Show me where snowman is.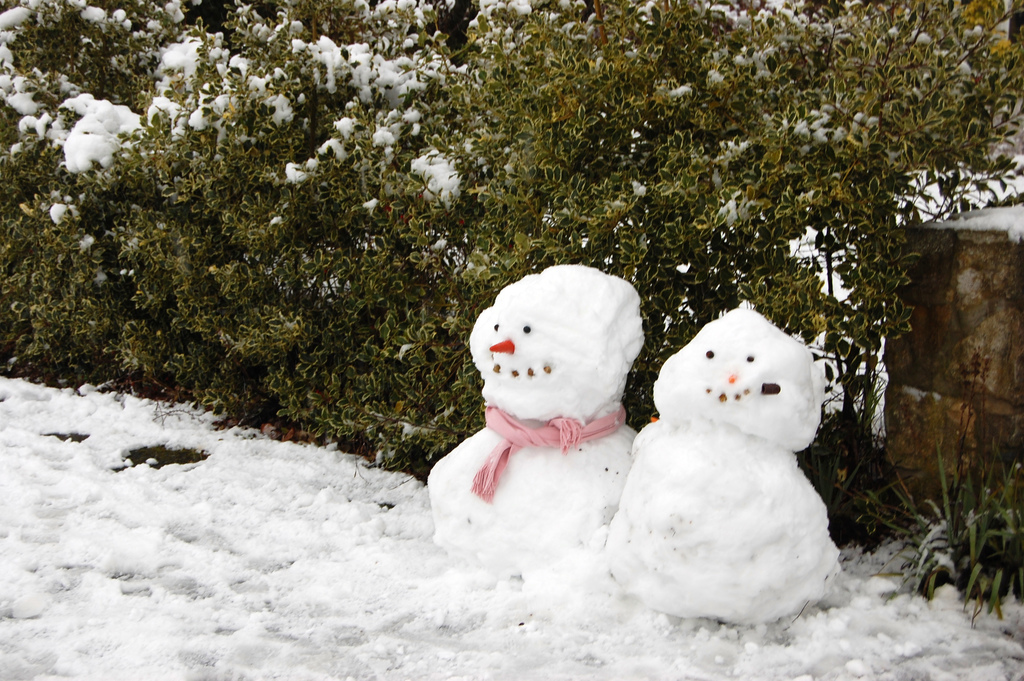
snowman is at BBox(422, 263, 640, 562).
